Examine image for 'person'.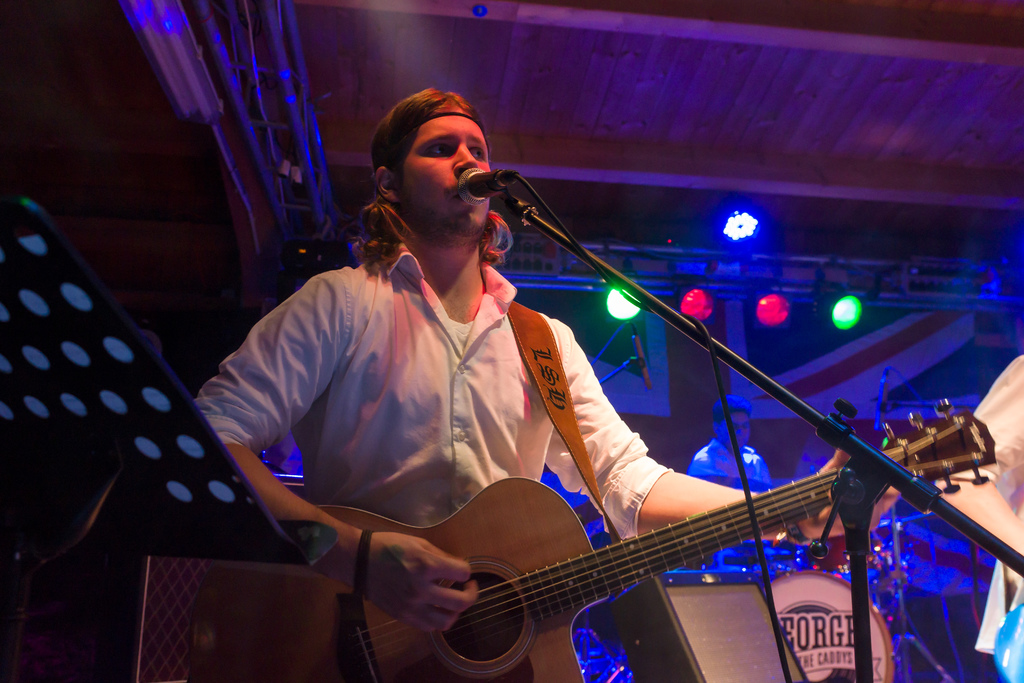
Examination result: 689,404,778,493.
